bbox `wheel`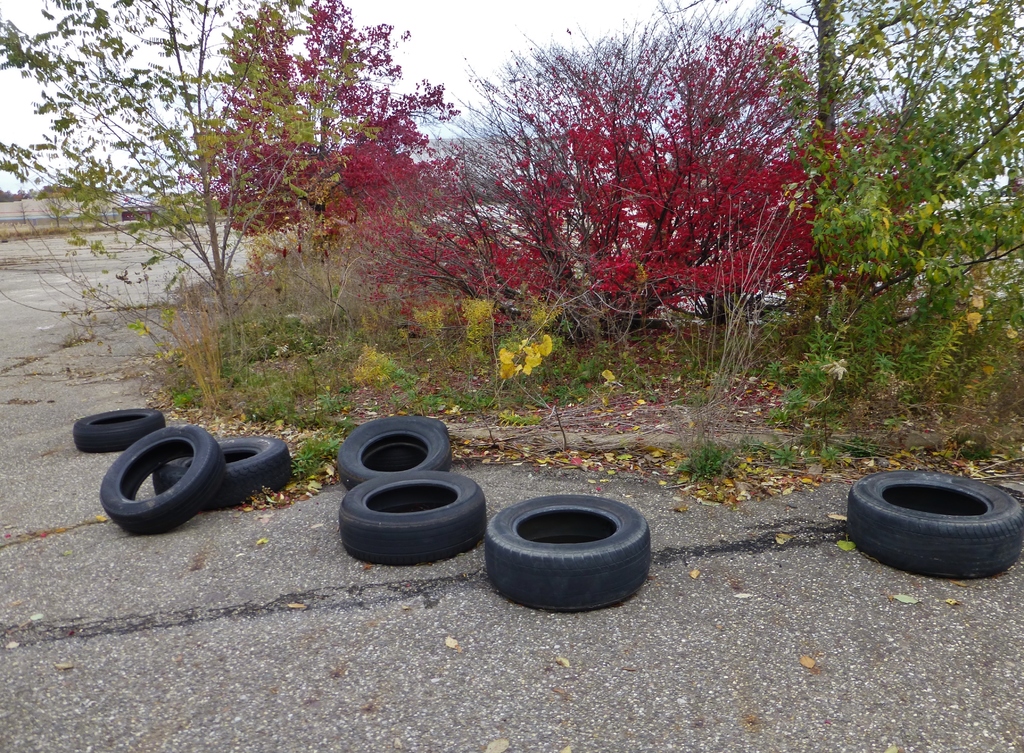
68/404/171/454
